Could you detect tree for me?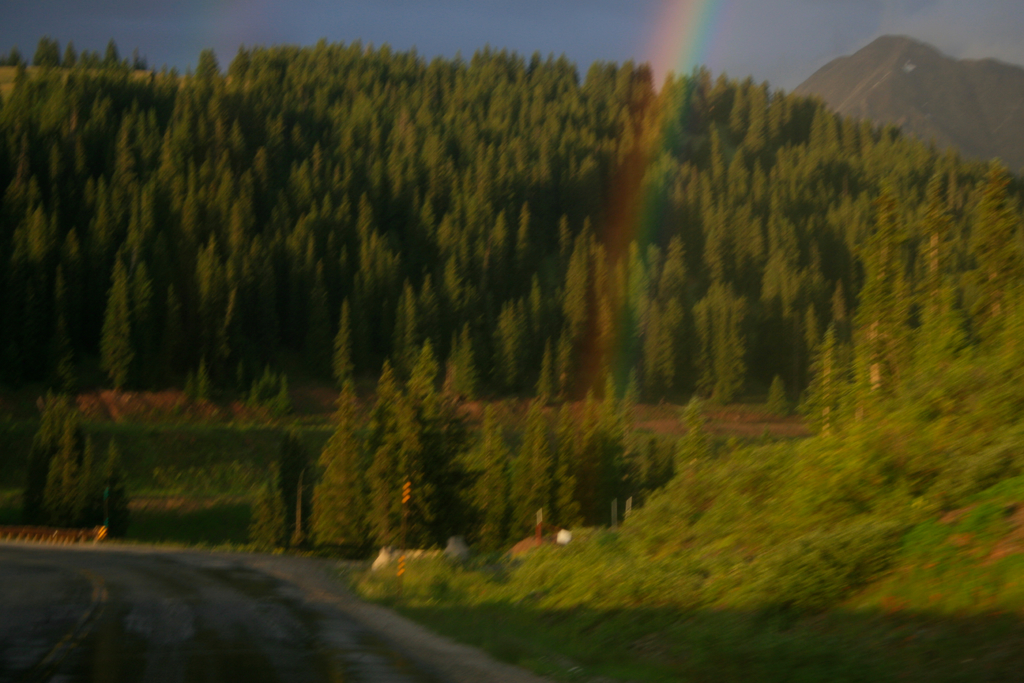
Detection result: detection(534, 337, 556, 406).
